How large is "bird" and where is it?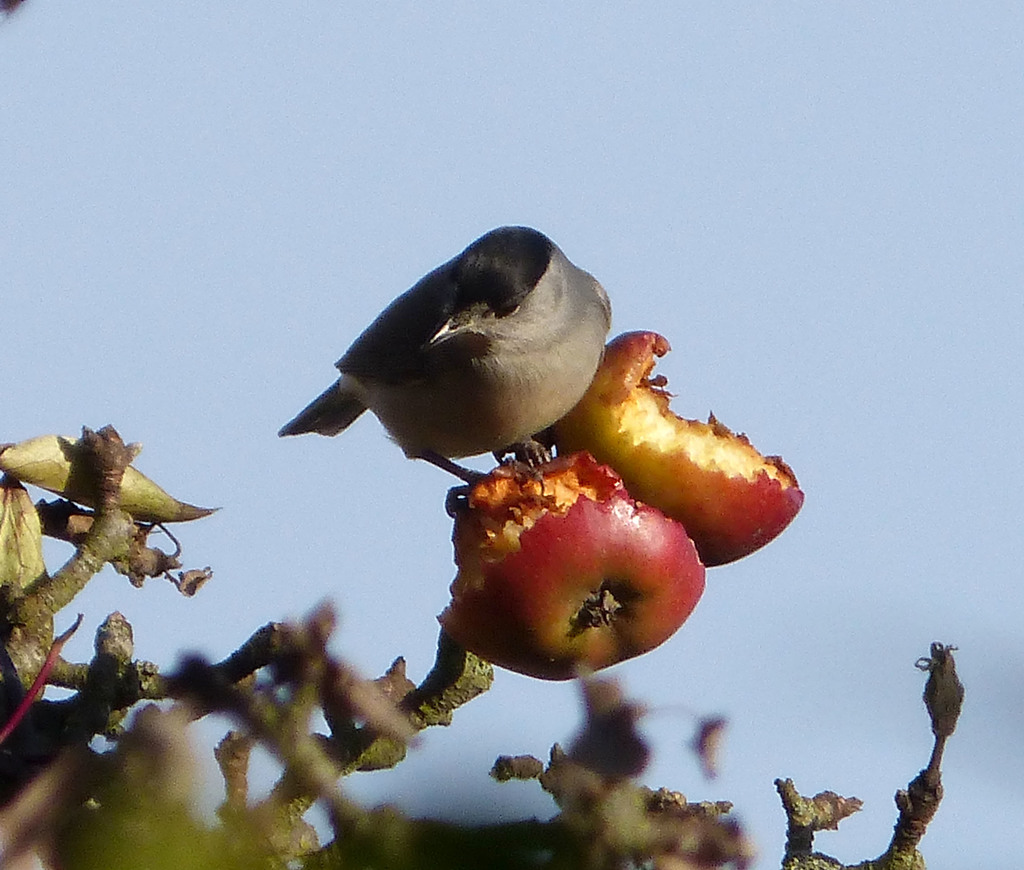
Bounding box: 283/238/633/504.
